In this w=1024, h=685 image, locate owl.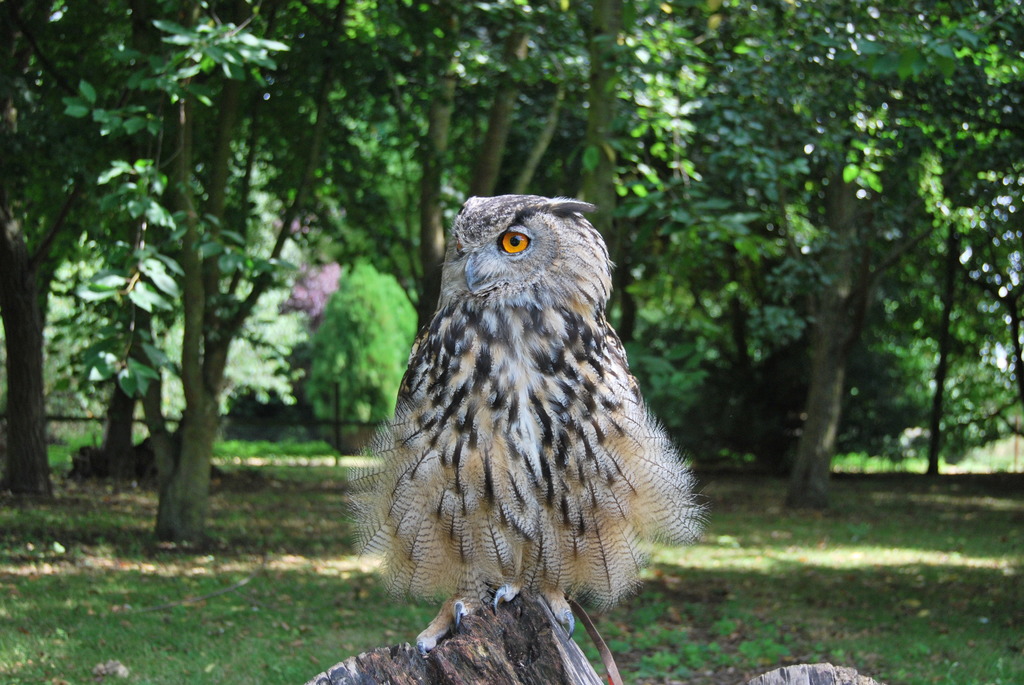
Bounding box: (left=352, top=185, right=695, bottom=659).
